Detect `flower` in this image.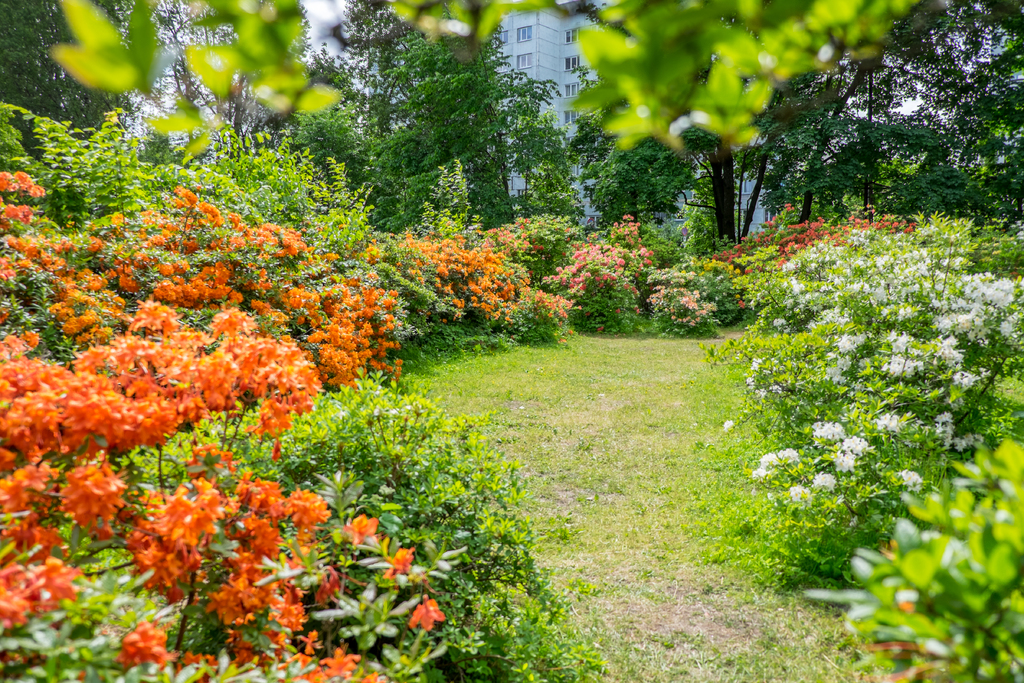
Detection: Rect(0, 571, 42, 627).
